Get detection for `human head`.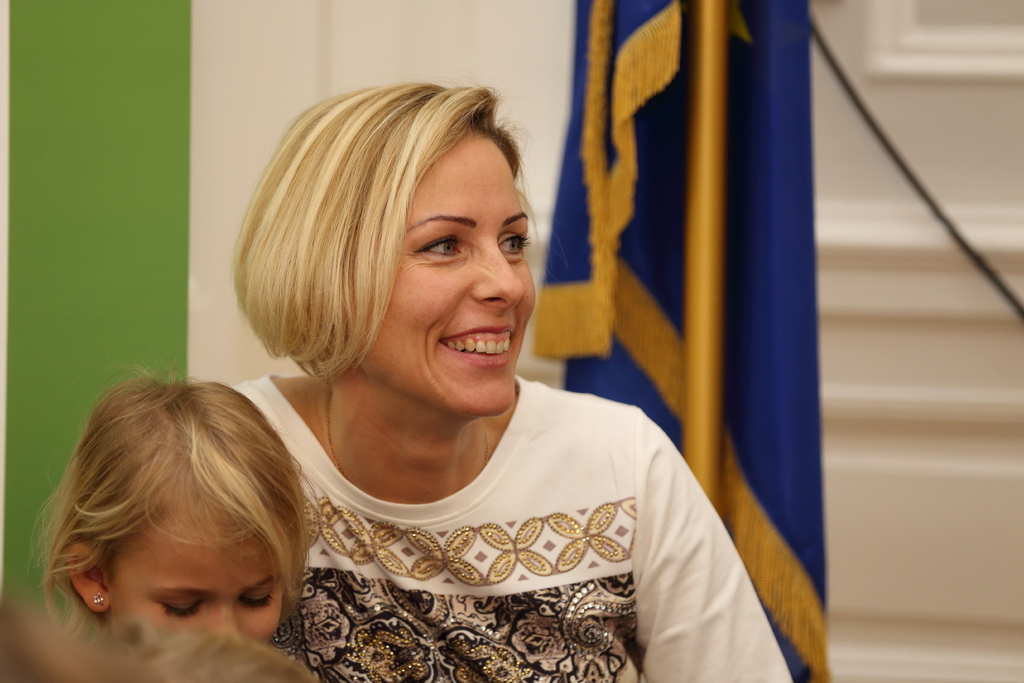
Detection: (x1=0, y1=589, x2=319, y2=682).
